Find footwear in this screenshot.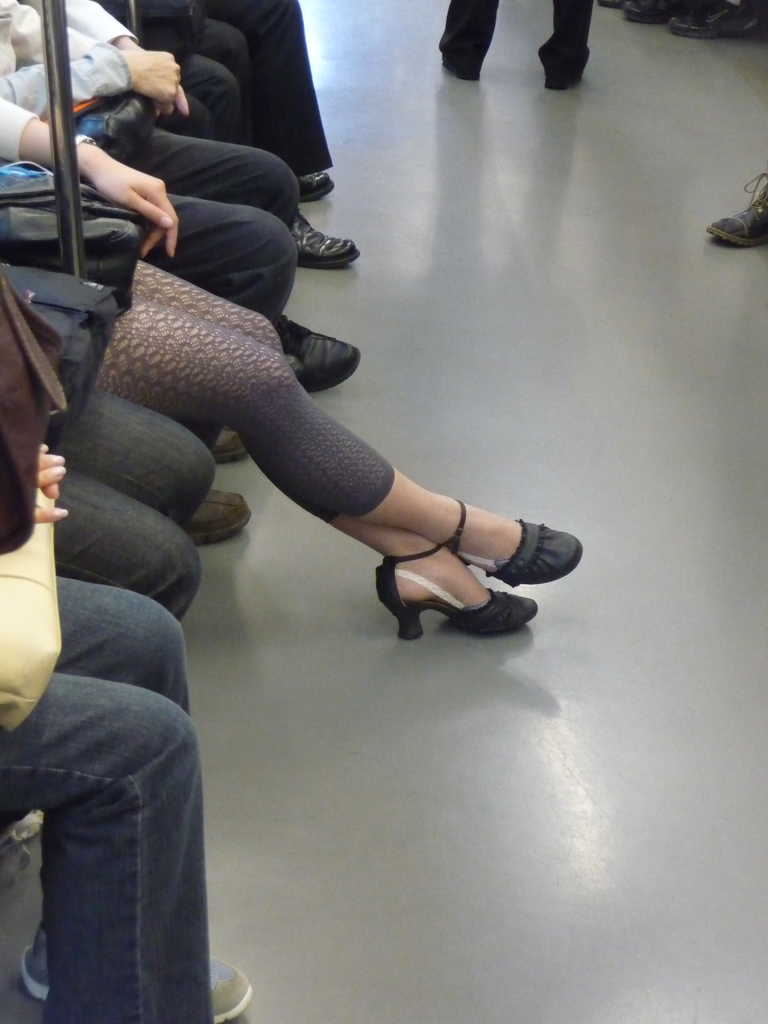
The bounding box for footwear is bbox=[627, 0, 693, 22].
